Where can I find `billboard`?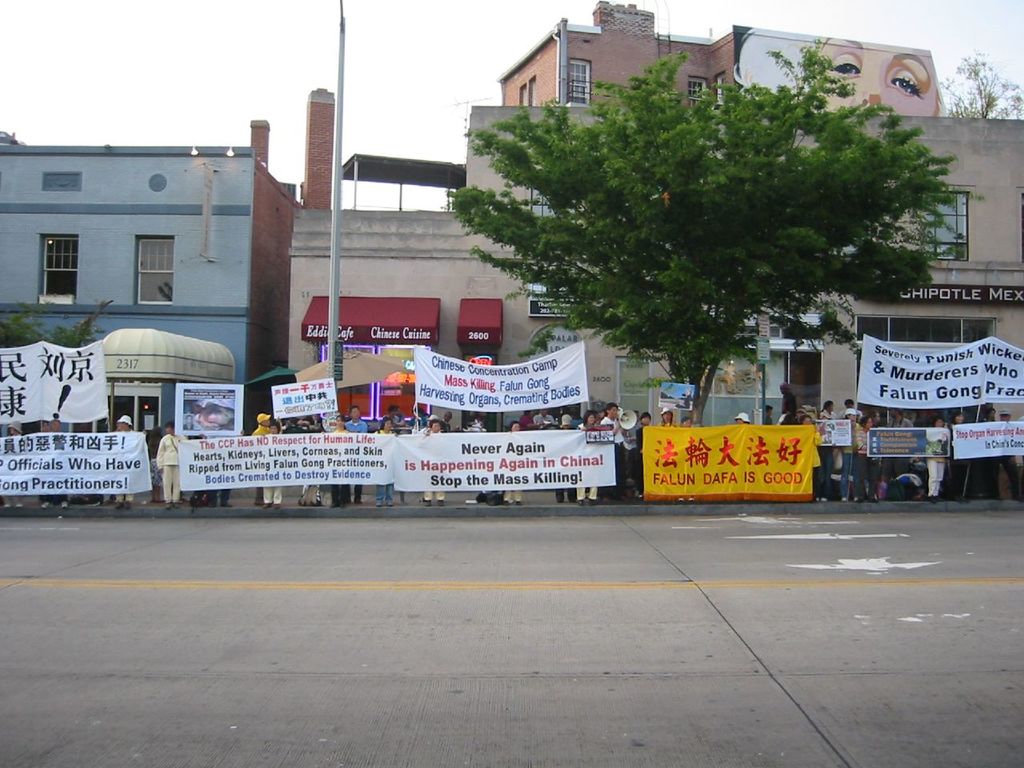
You can find it at 641,418,818,506.
